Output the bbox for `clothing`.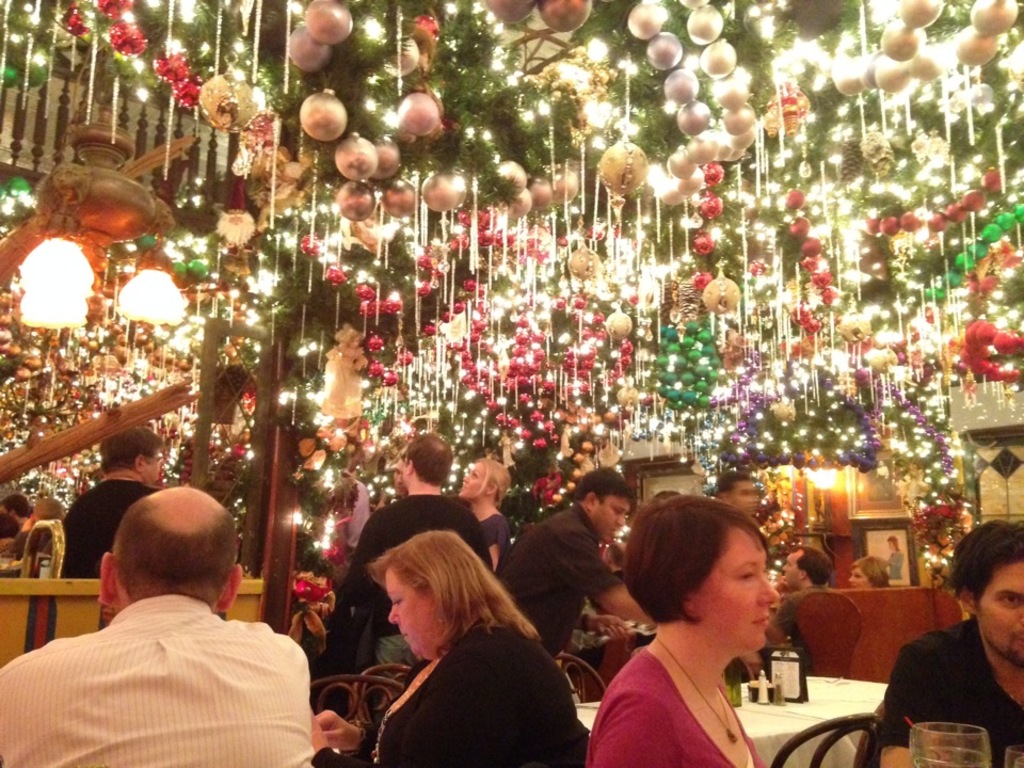
BBox(34, 560, 306, 767).
